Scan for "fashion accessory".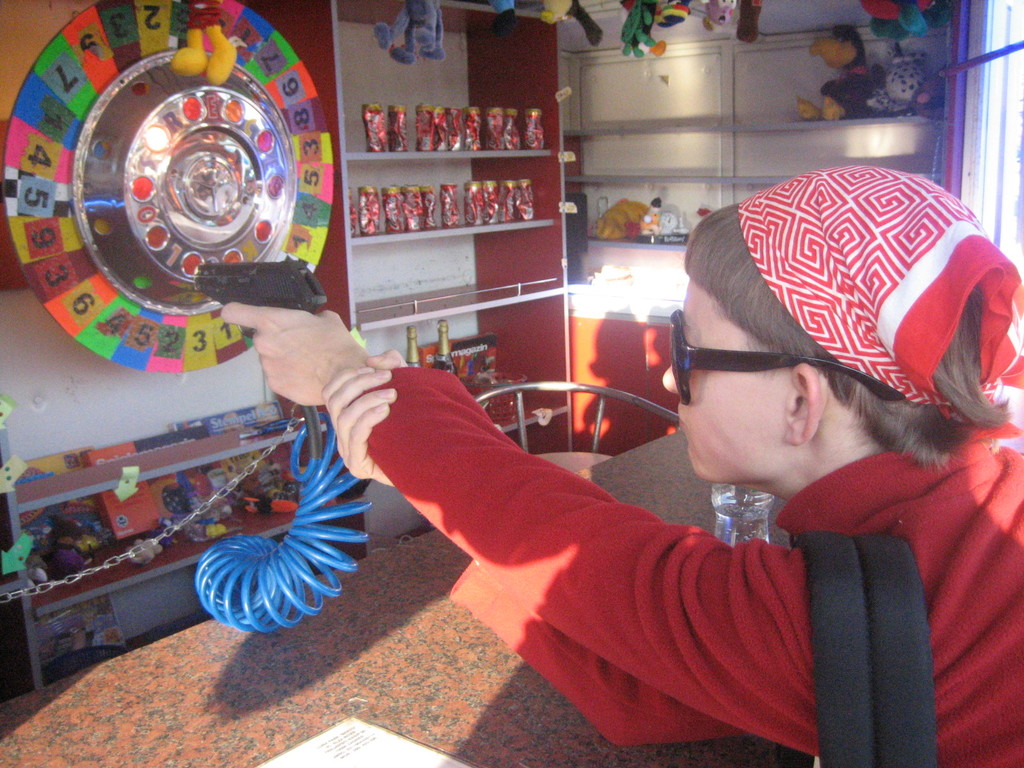
Scan result: bbox(737, 164, 1023, 420).
